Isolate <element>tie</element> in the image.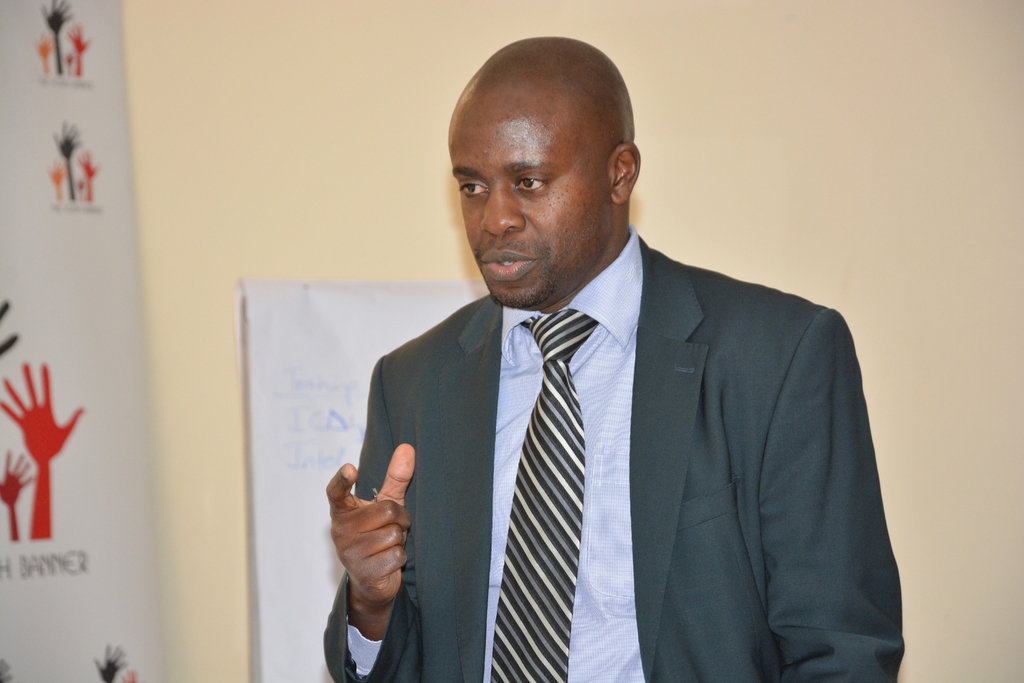
Isolated region: [left=491, top=310, right=602, bottom=682].
